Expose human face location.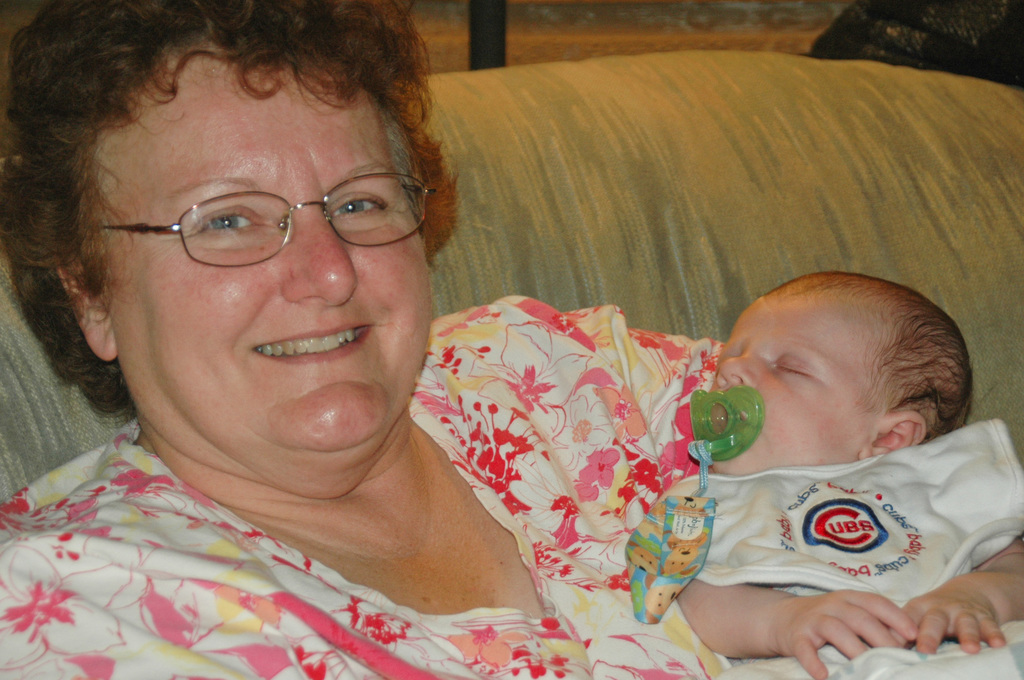
Exposed at [left=707, top=296, right=871, bottom=469].
